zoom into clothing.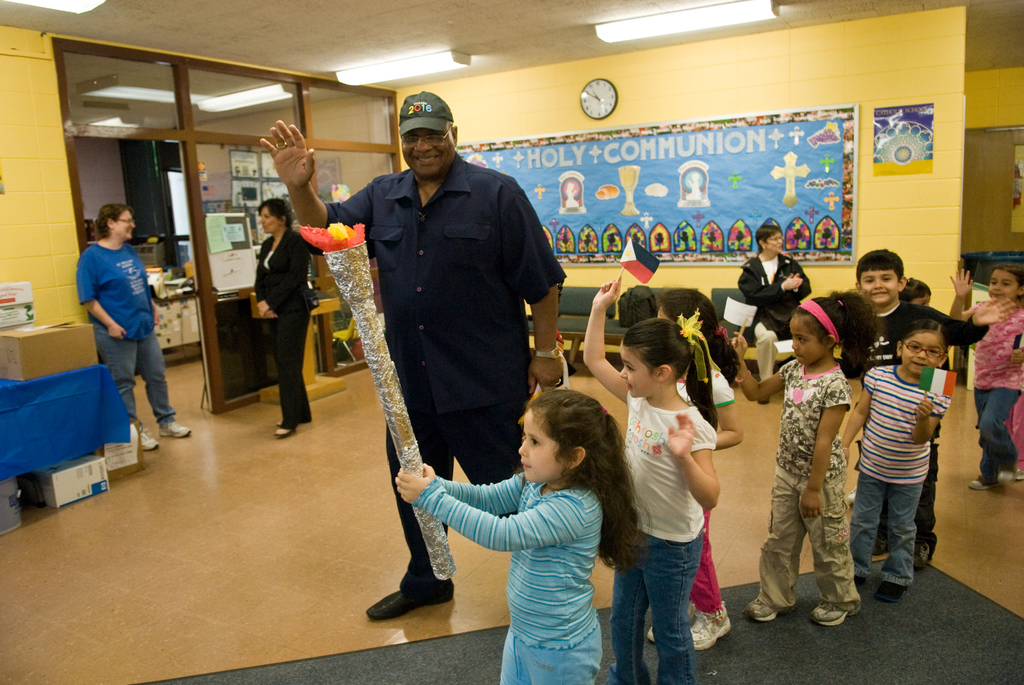
Zoom target: box(75, 242, 178, 428).
